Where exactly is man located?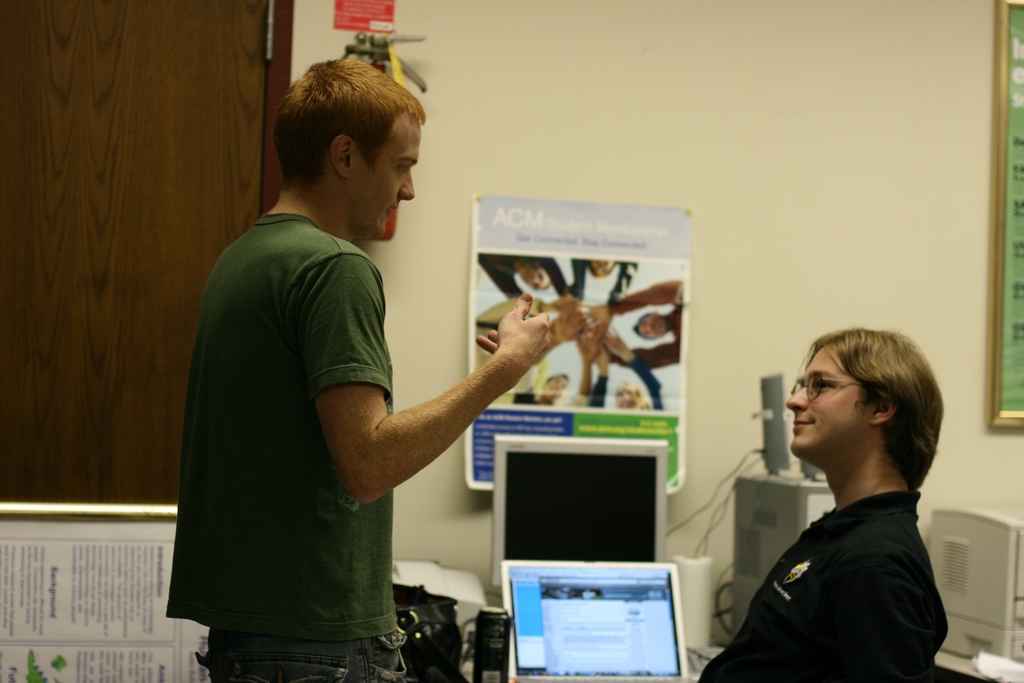
Its bounding box is box=[590, 344, 662, 406].
